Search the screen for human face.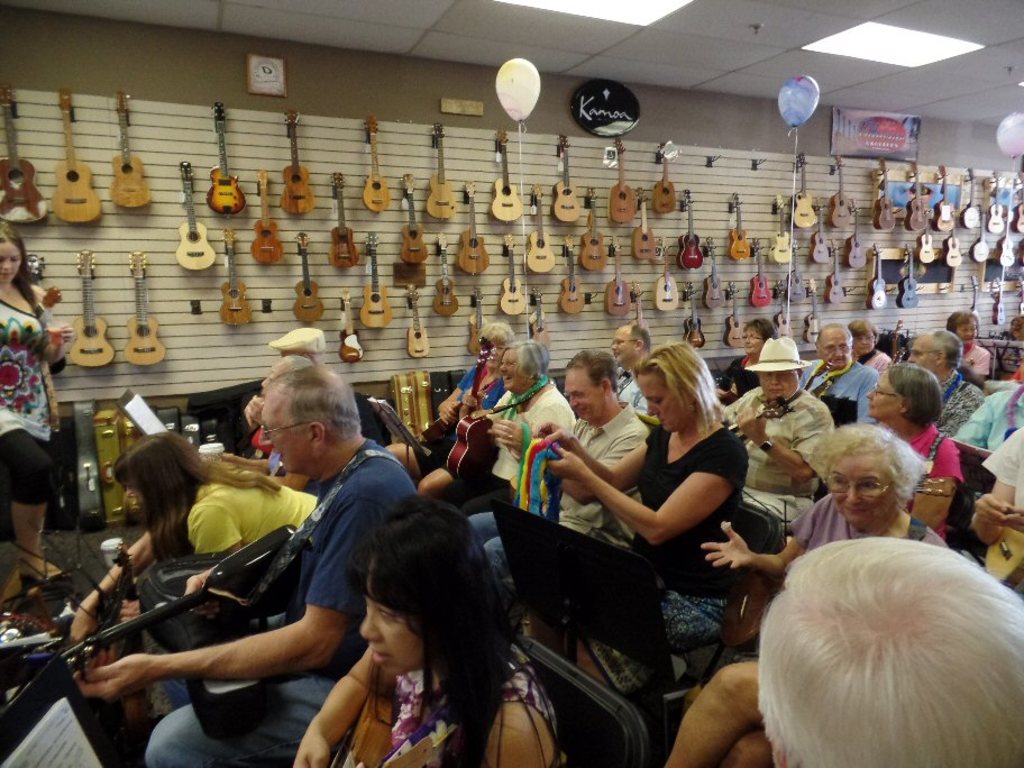
Found at [766,358,796,388].
